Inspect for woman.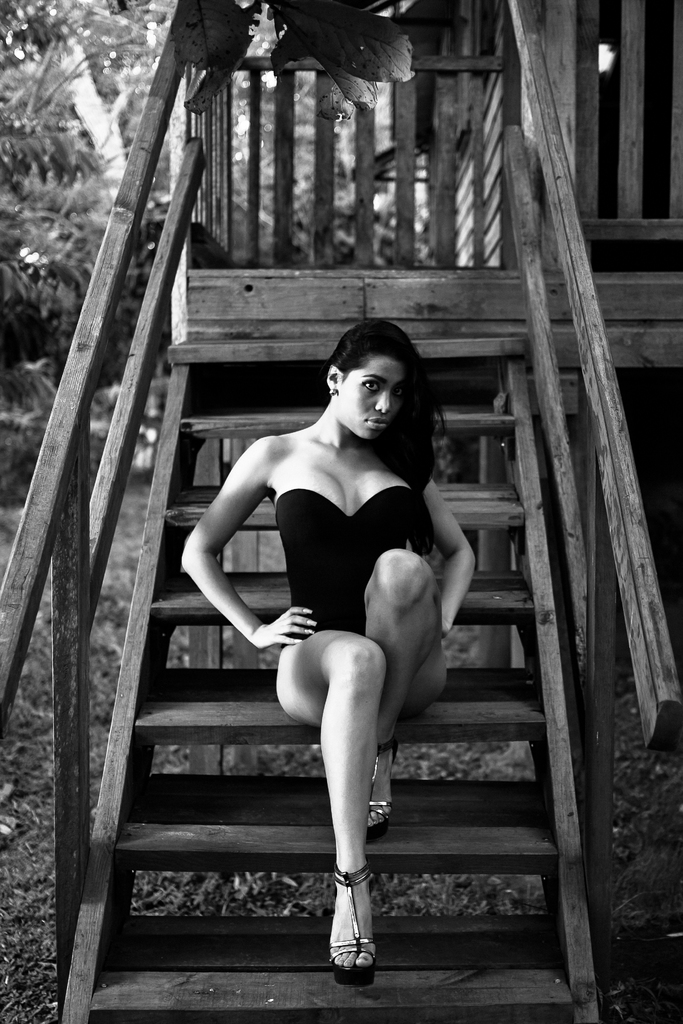
Inspection: crop(162, 314, 489, 1002).
